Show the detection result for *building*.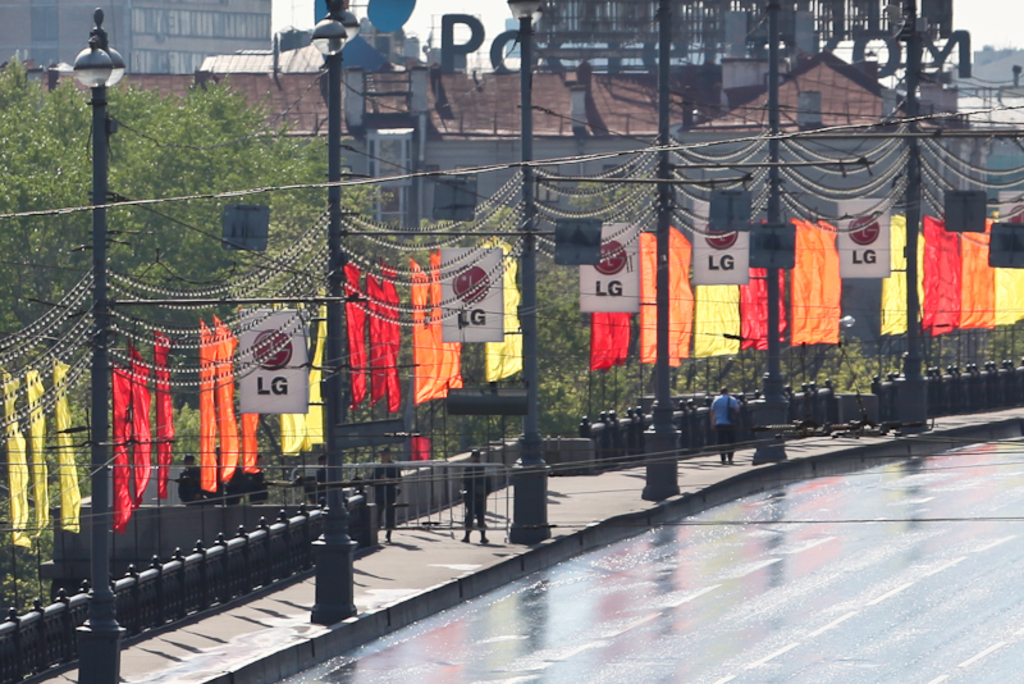
20,49,1023,357.
